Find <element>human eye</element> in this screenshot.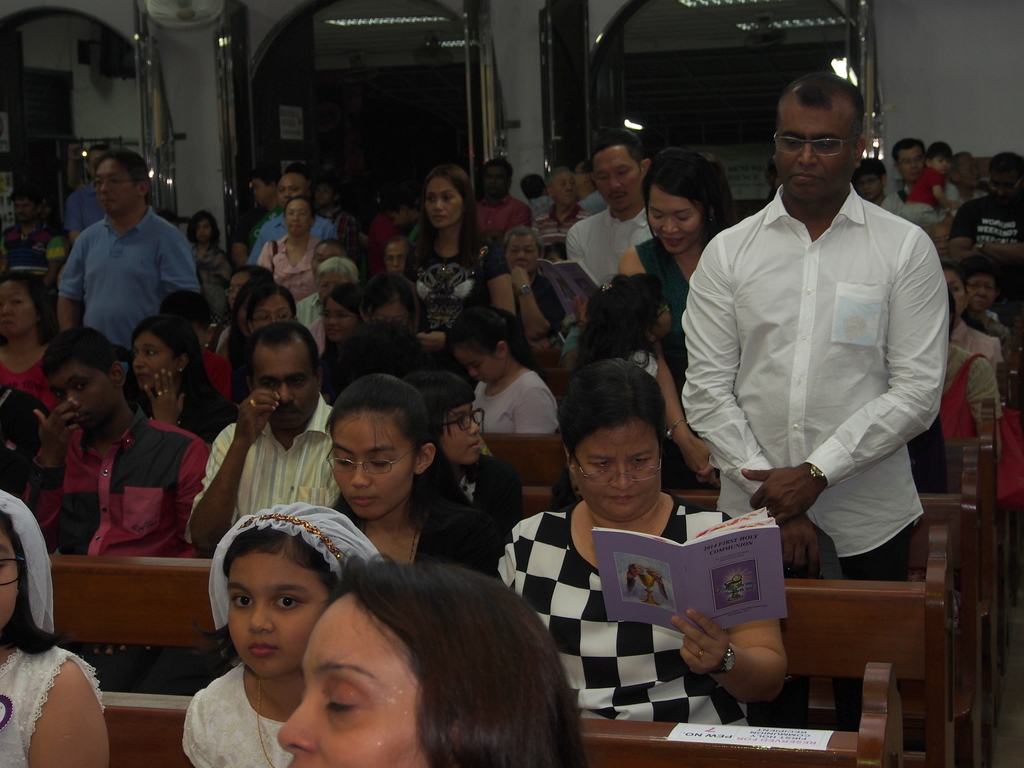
The bounding box for <element>human eye</element> is x1=109, y1=177, x2=122, y2=186.
